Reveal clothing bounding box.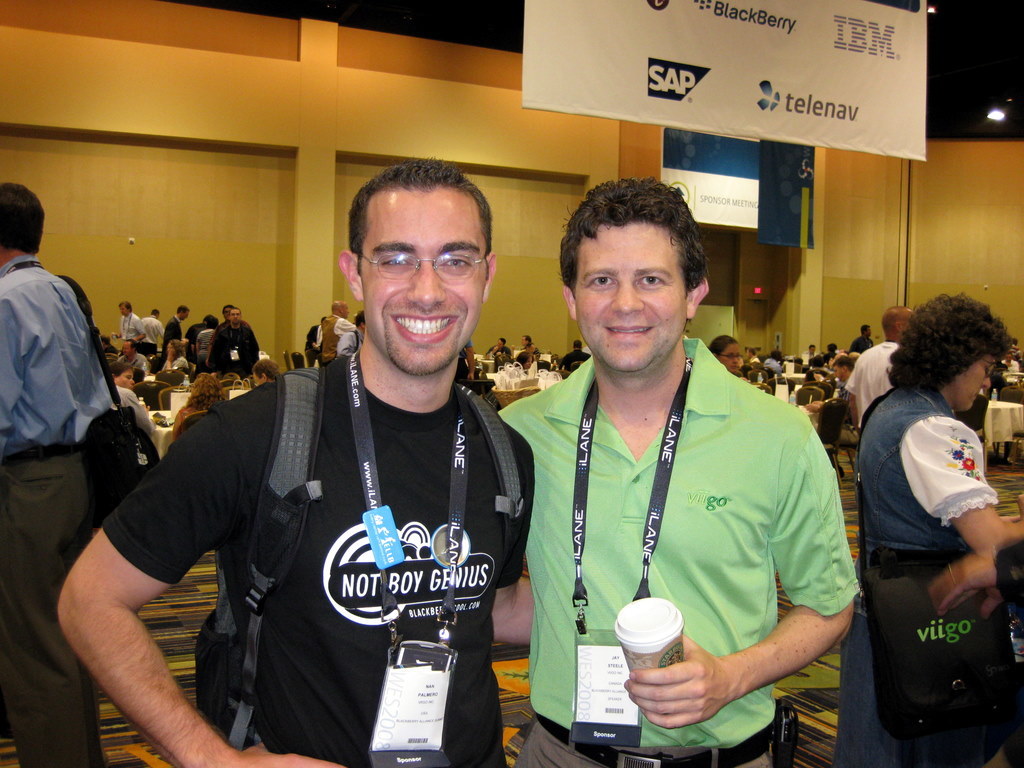
Revealed: [121, 351, 153, 371].
